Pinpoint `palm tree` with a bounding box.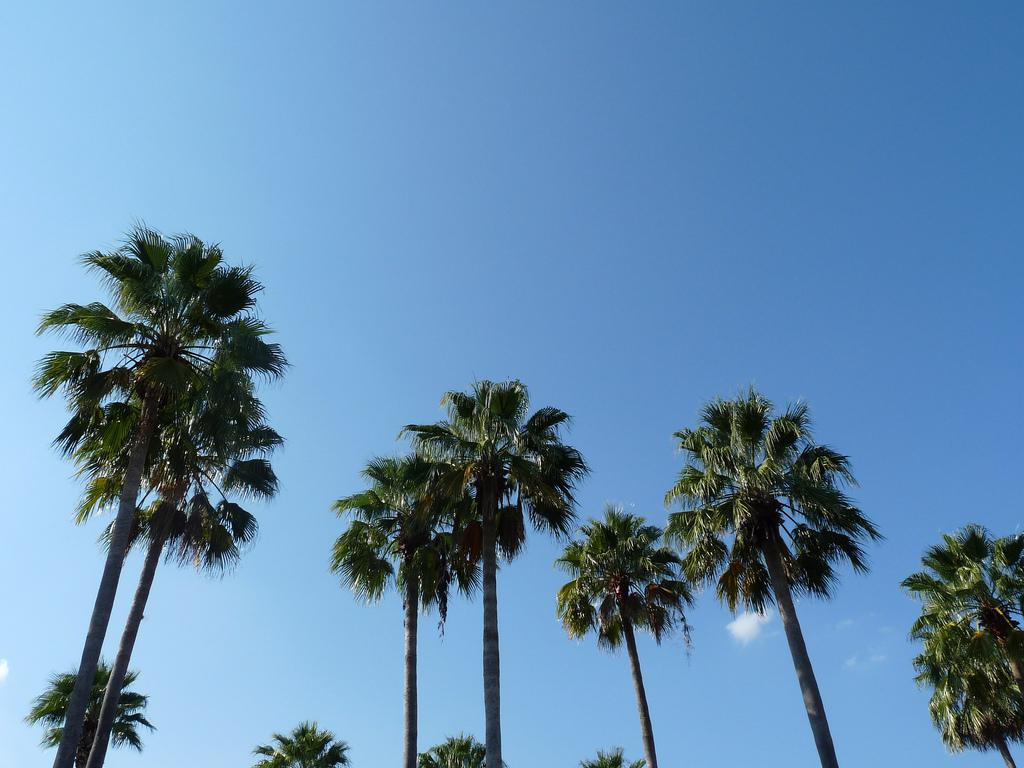
927 517 1023 760.
